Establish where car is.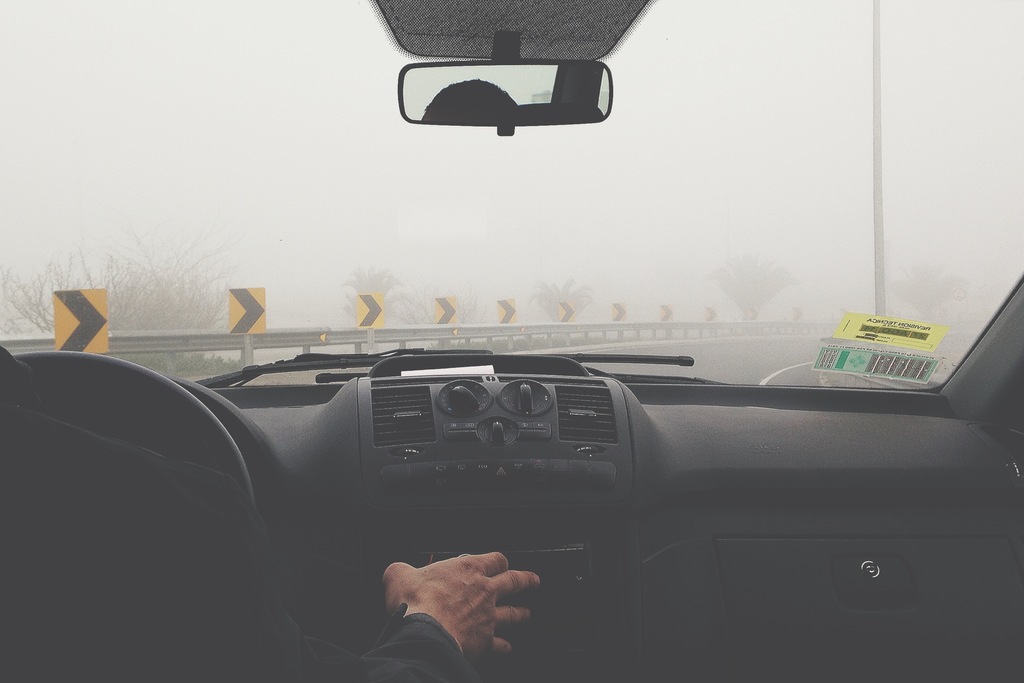
Established at [0,0,1023,682].
